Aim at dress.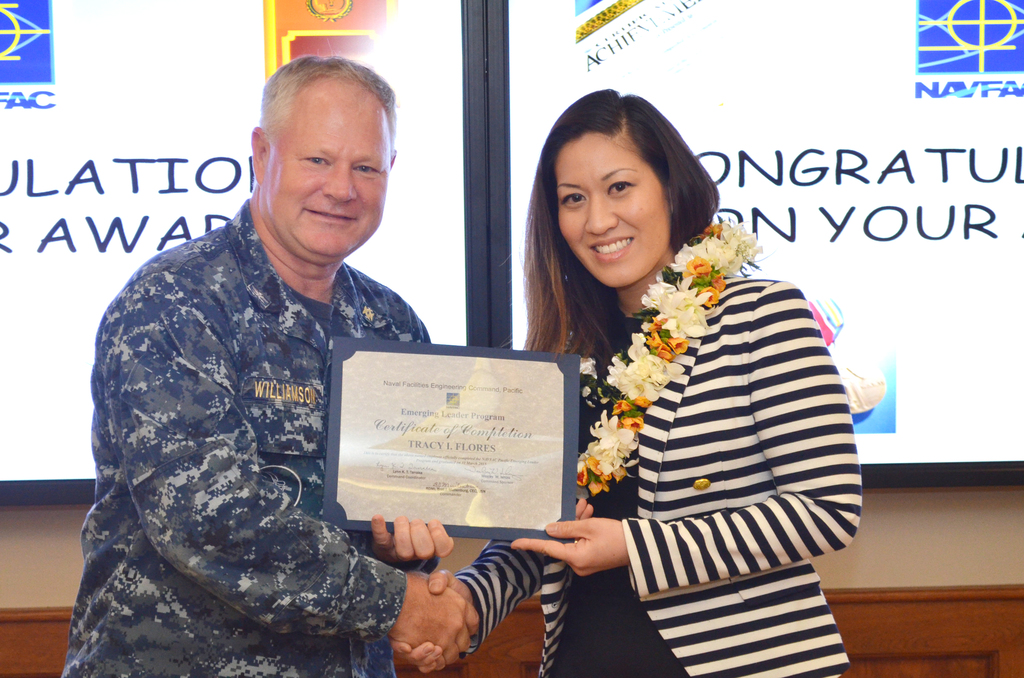
Aimed at locate(546, 248, 841, 663).
